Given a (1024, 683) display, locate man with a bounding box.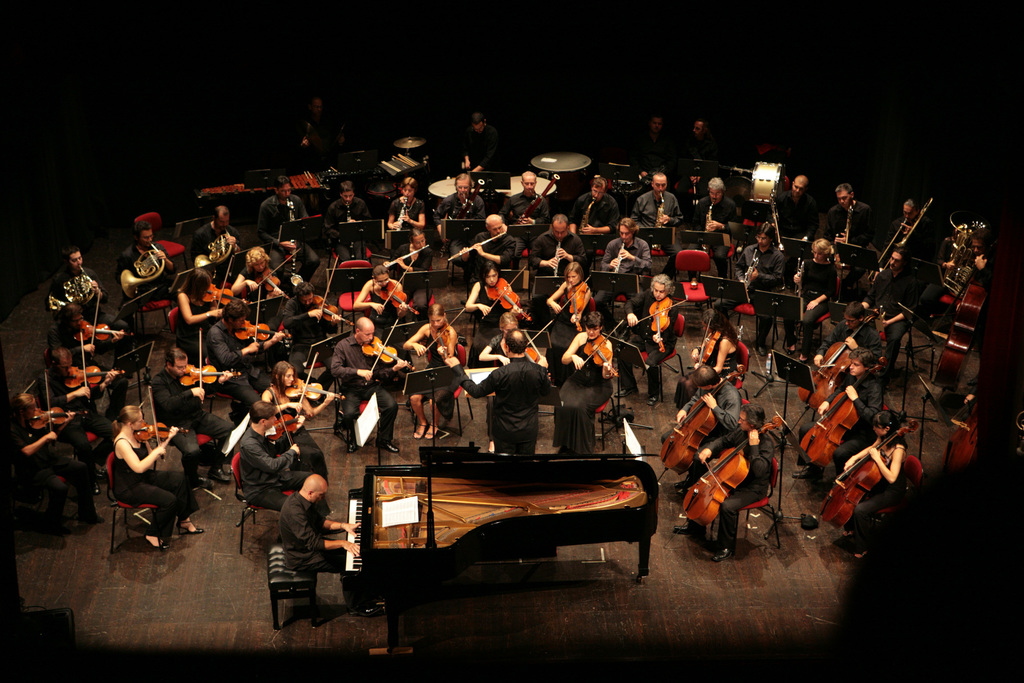
Located: {"x1": 461, "y1": 113, "x2": 500, "y2": 172}.
